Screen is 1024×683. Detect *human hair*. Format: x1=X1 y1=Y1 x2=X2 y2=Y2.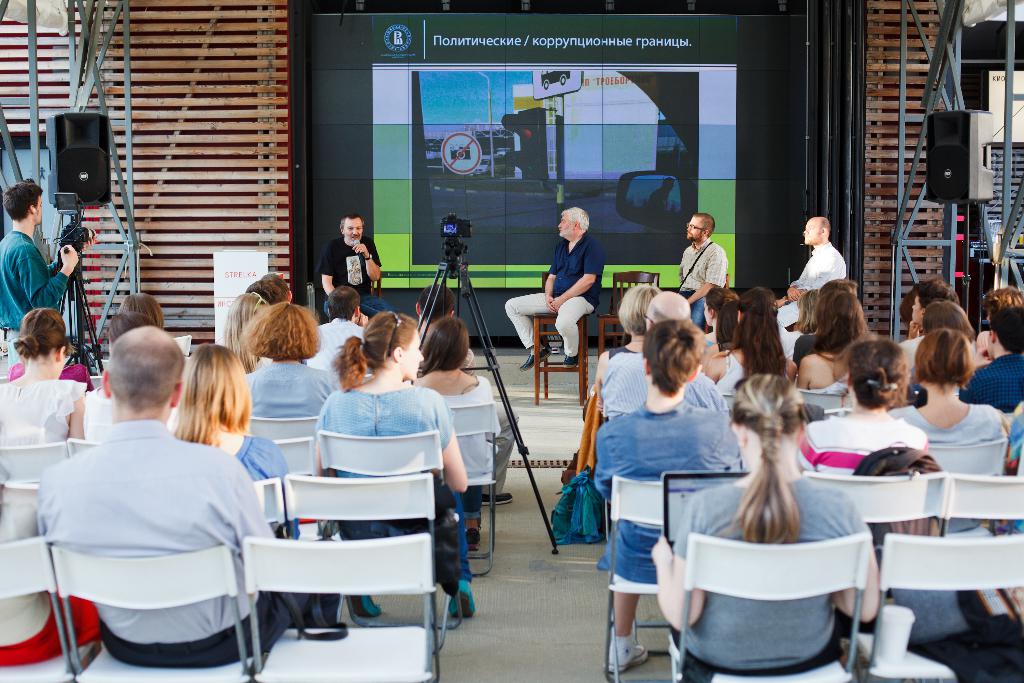
x1=328 y1=284 x2=362 y2=320.
